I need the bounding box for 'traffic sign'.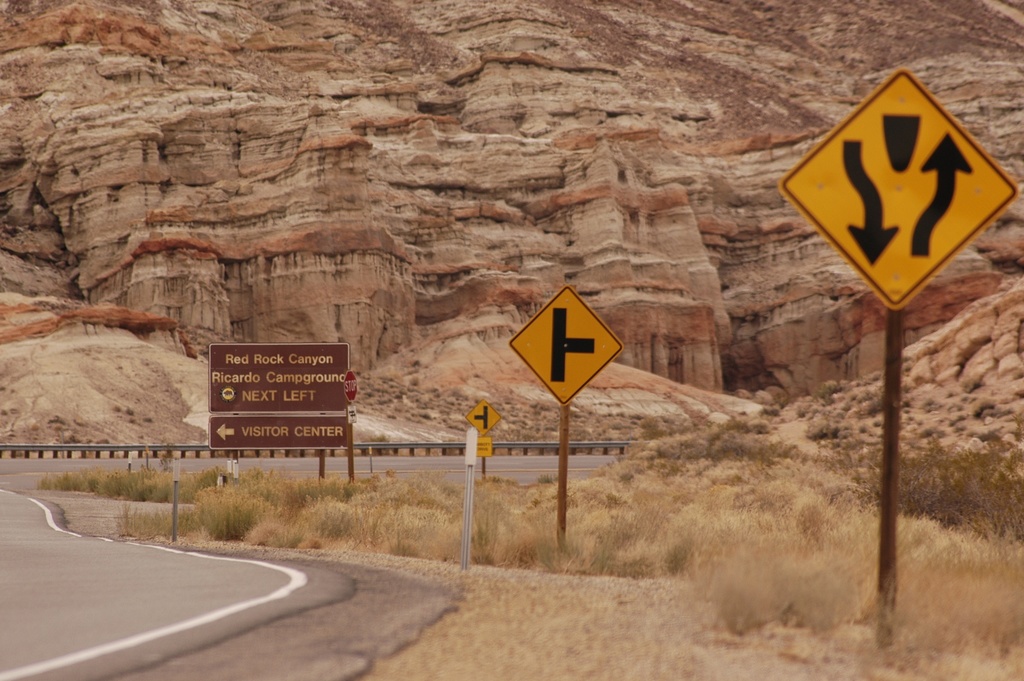
Here it is: detection(473, 431, 494, 460).
